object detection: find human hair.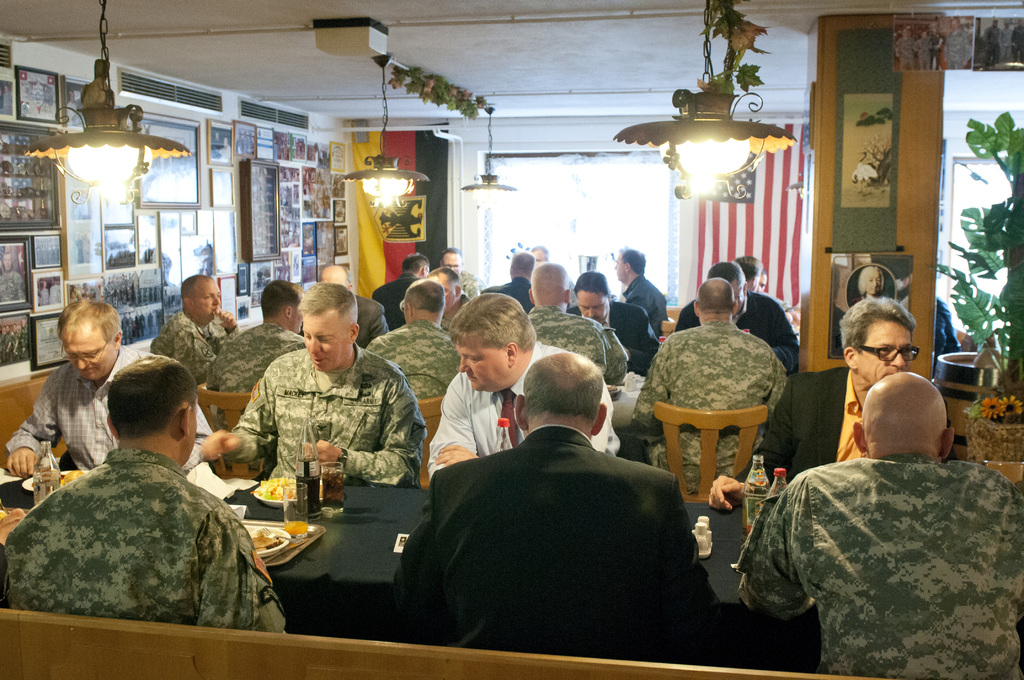
{"x1": 860, "y1": 263, "x2": 885, "y2": 295}.
